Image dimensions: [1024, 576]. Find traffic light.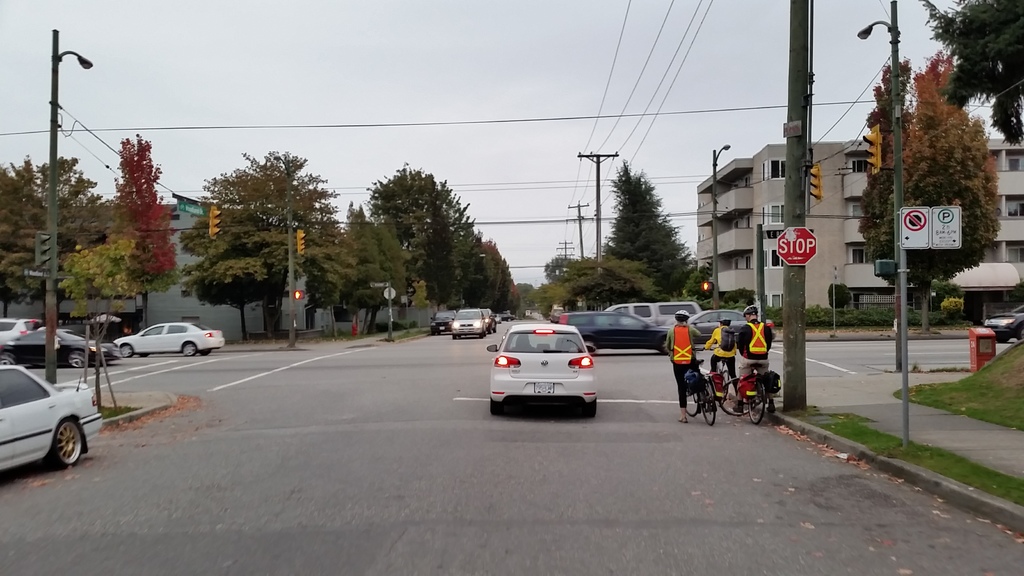
bbox(860, 125, 879, 177).
